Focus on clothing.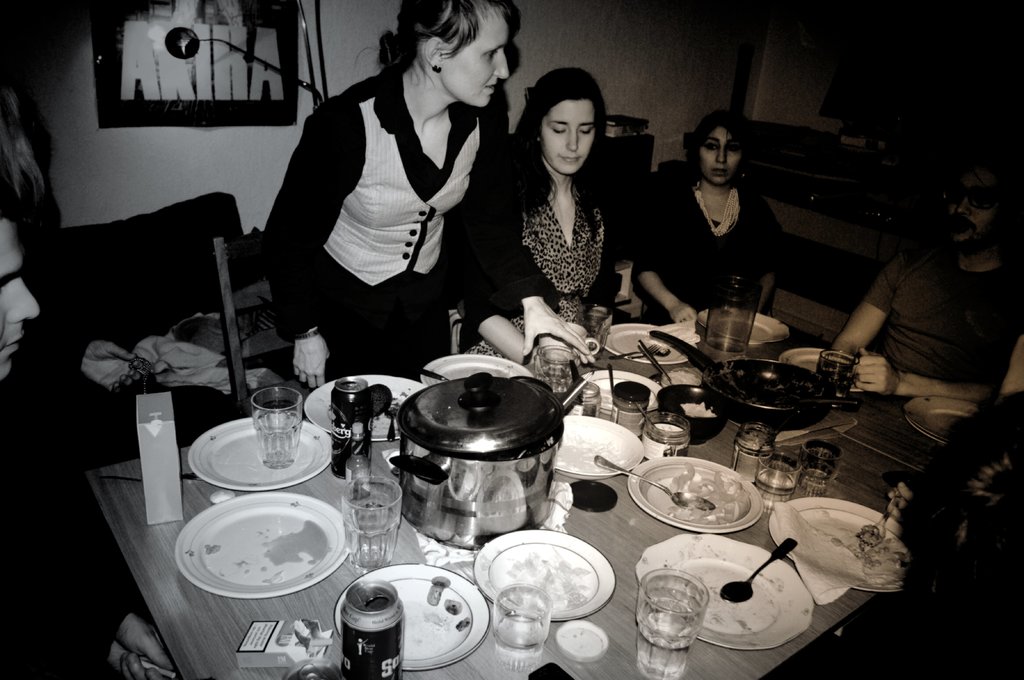
Focused at l=629, t=182, r=790, b=325.
